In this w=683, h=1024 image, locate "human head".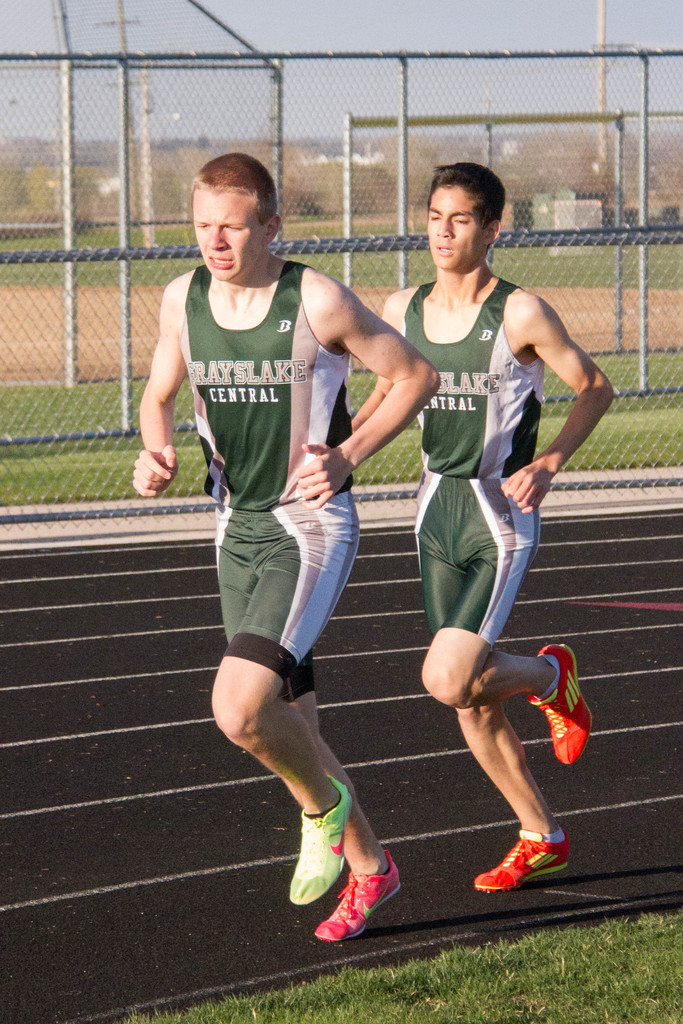
Bounding box: locate(425, 162, 509, 271).
